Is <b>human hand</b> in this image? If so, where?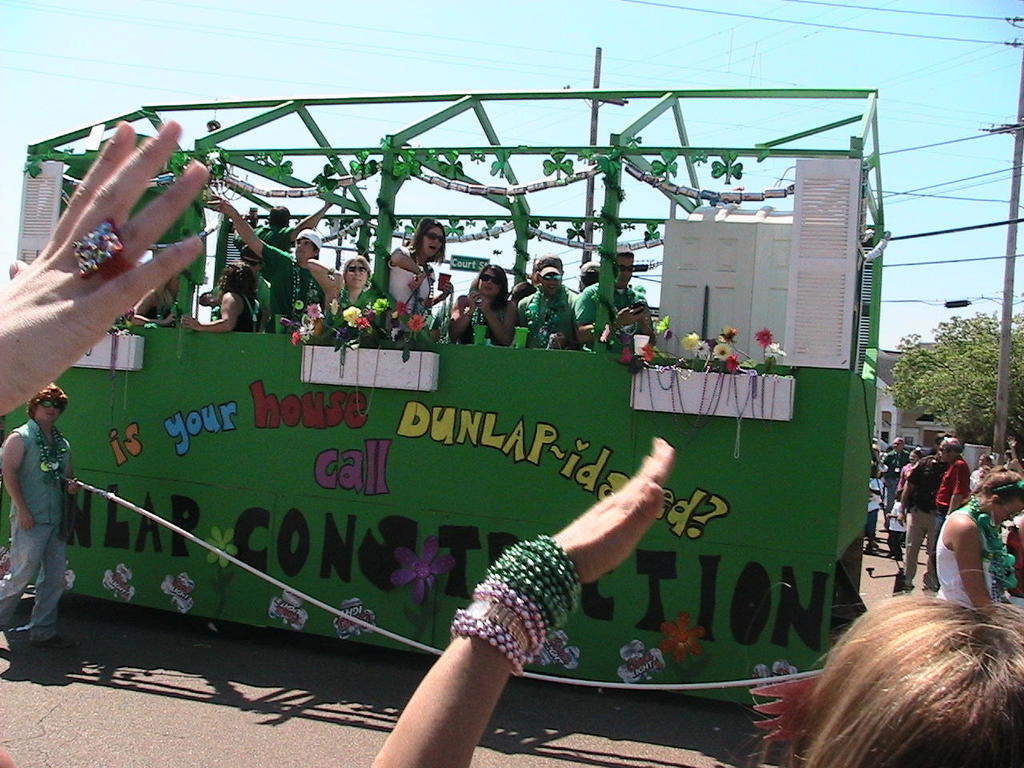
Yes, at (895,510,909,530).
